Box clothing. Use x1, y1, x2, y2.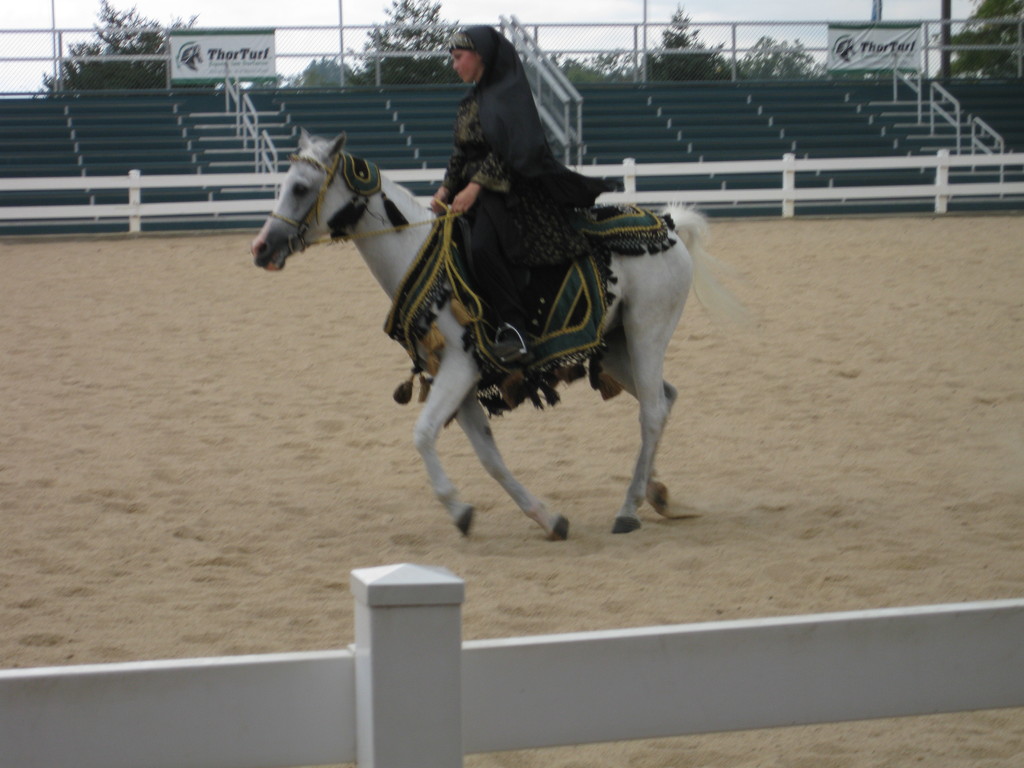
417, 24, 611, 346.
